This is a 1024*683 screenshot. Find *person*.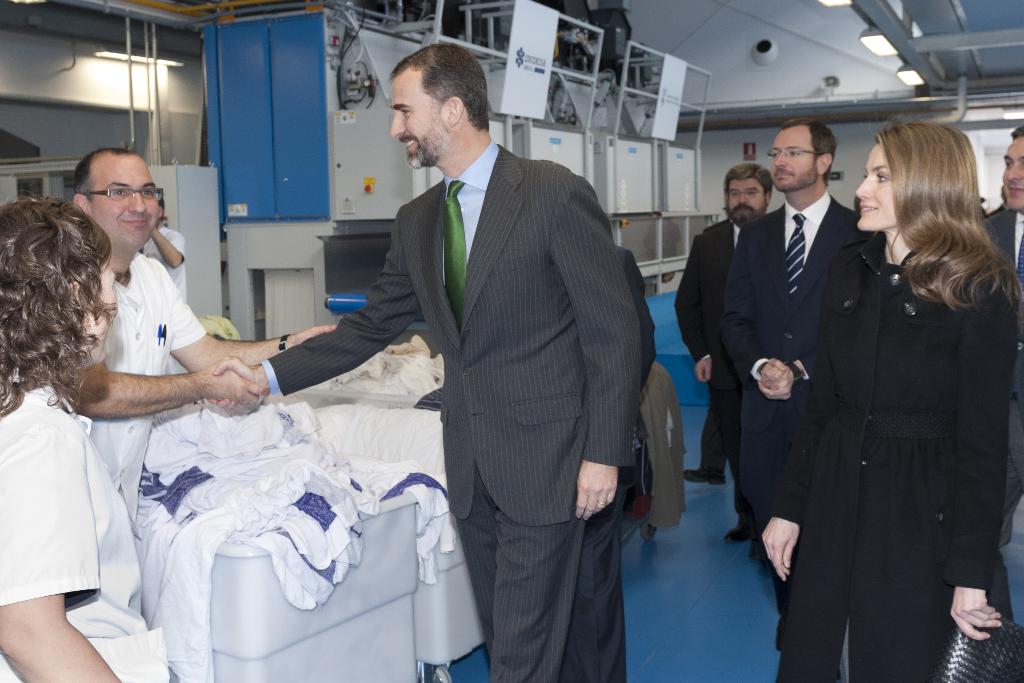
Bounding box: <bbox>722, 117, 867, 649</bbox>.
